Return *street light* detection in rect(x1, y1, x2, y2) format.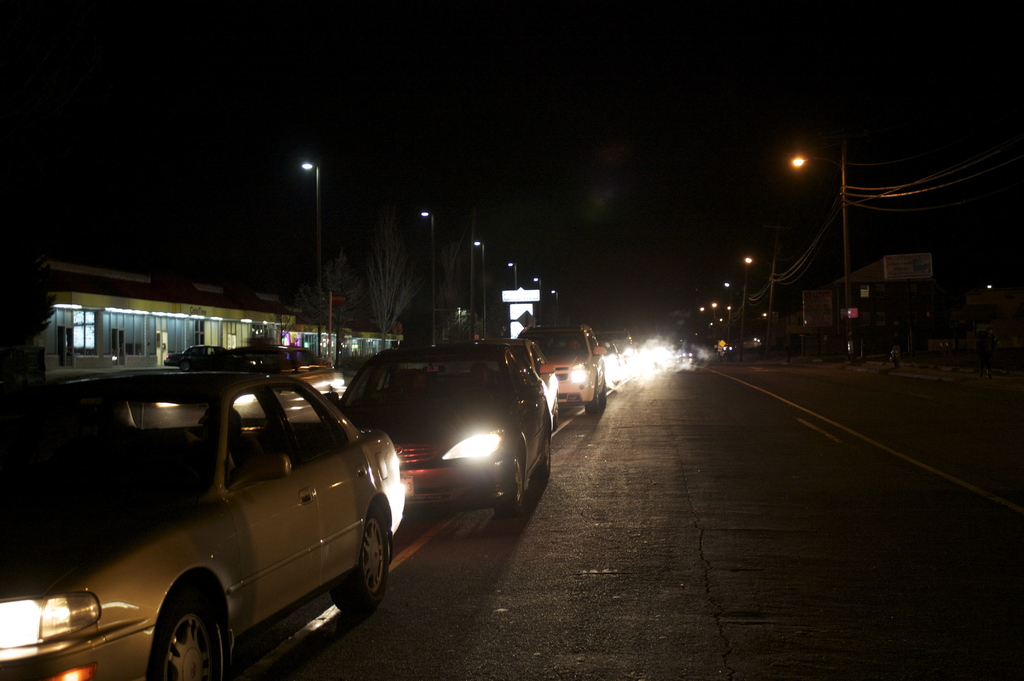
rect(723, 283, 731, 354).
